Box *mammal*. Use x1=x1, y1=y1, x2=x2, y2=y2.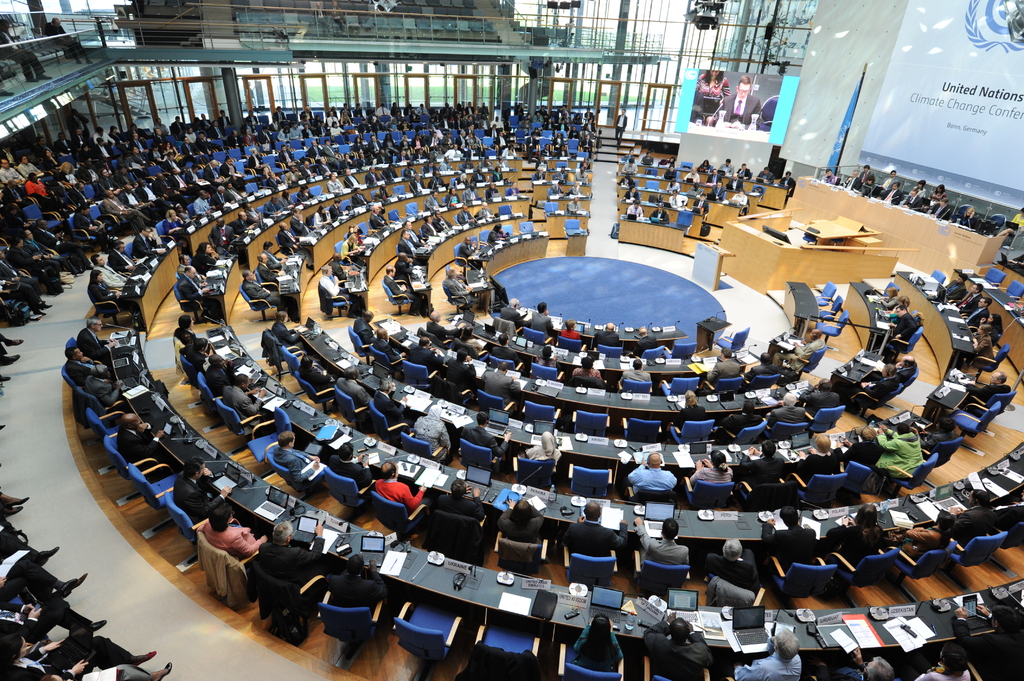
x1=298, y1=355, x2=334, y2=387.
